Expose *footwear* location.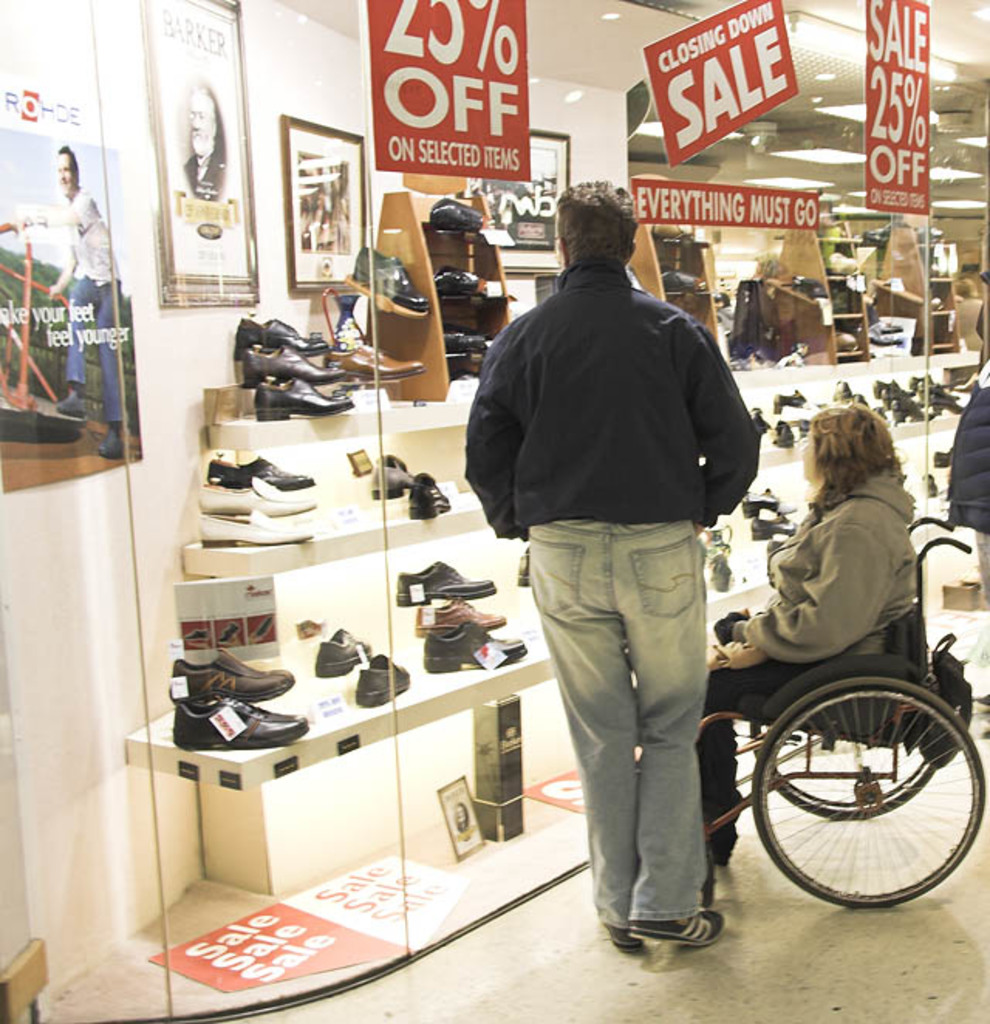
Exposed at (243,616,271,639).
